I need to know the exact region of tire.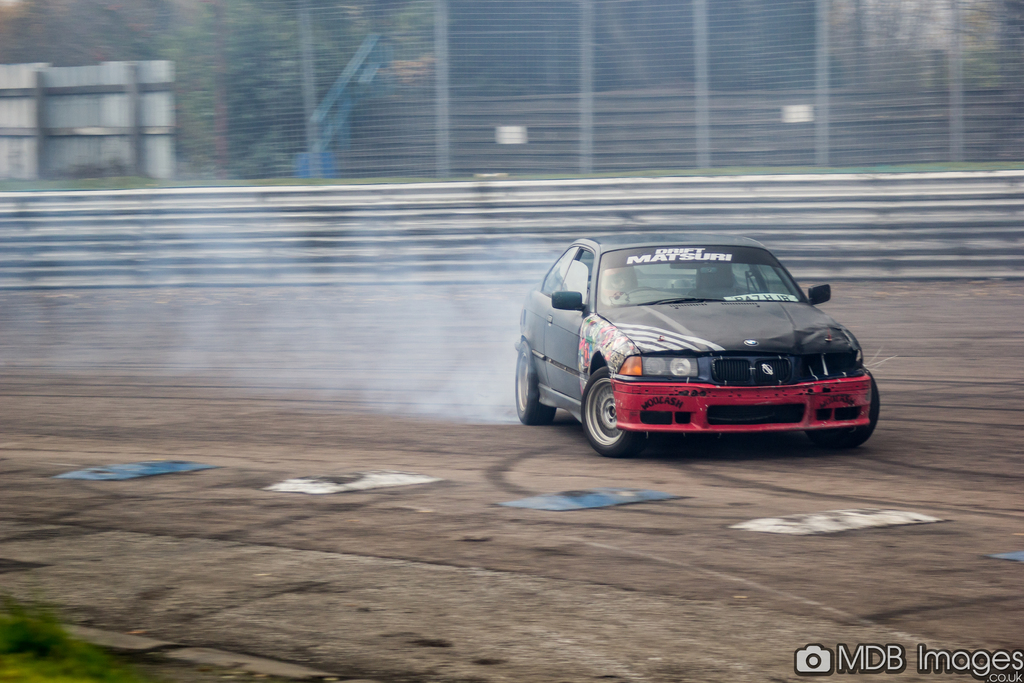
Region: {"left": 820, "top": 372, "right": 886, "bottom": 448}.
